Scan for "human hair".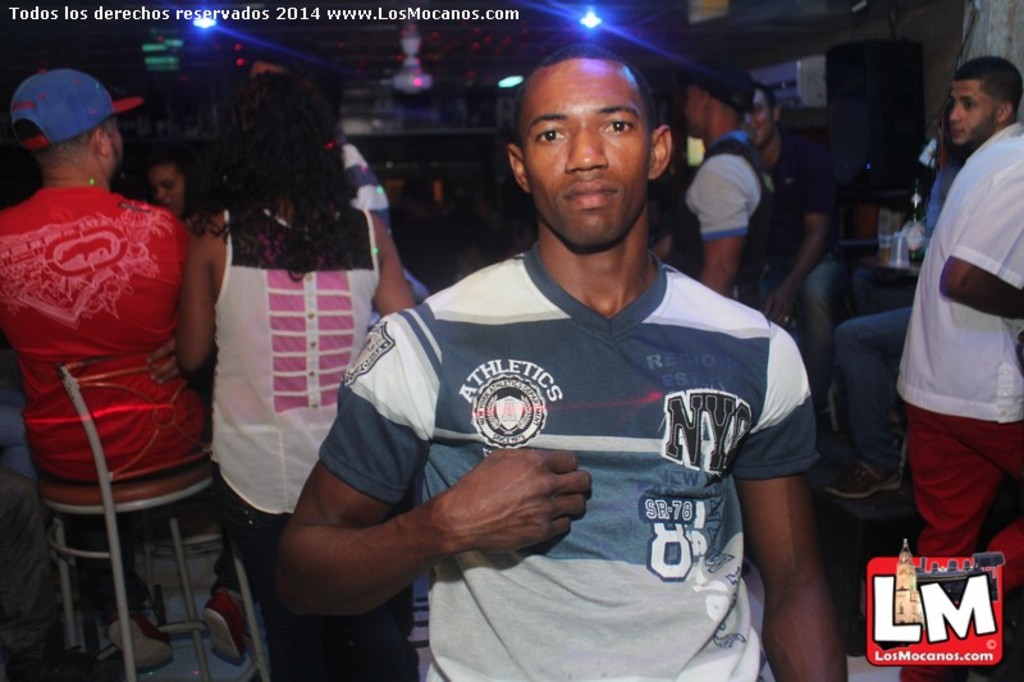
Scan result: [x1=955, y1=59, x2=1023, y2=122].
